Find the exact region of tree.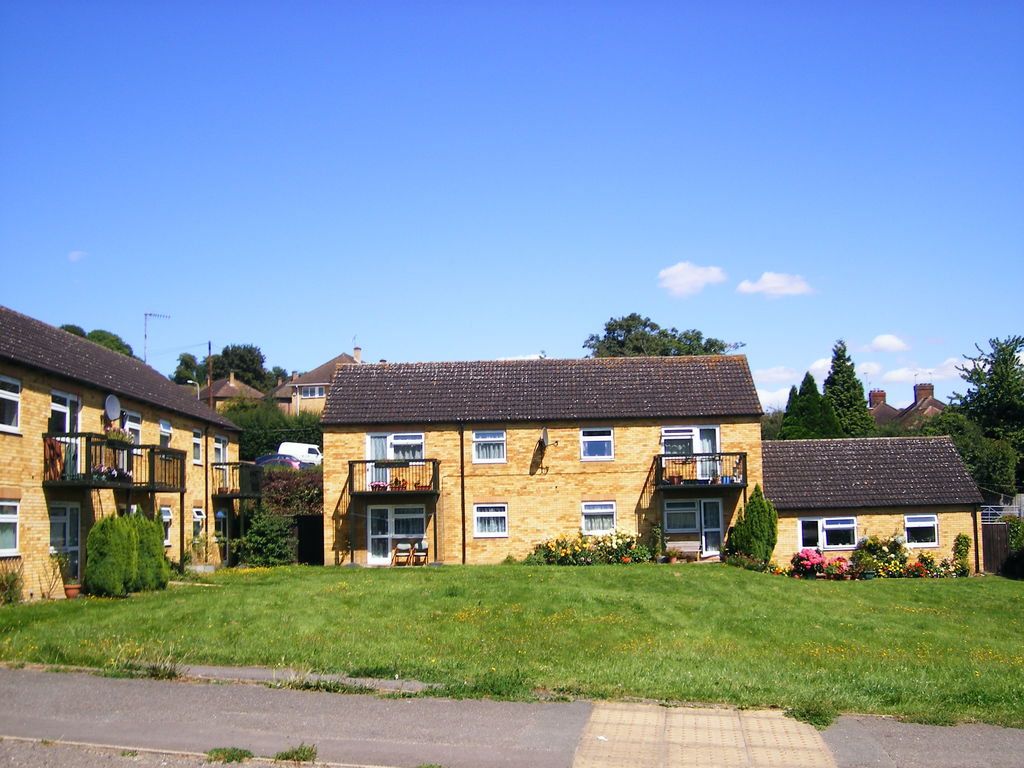
Exact region: locate(88, 326, 140, 357).
